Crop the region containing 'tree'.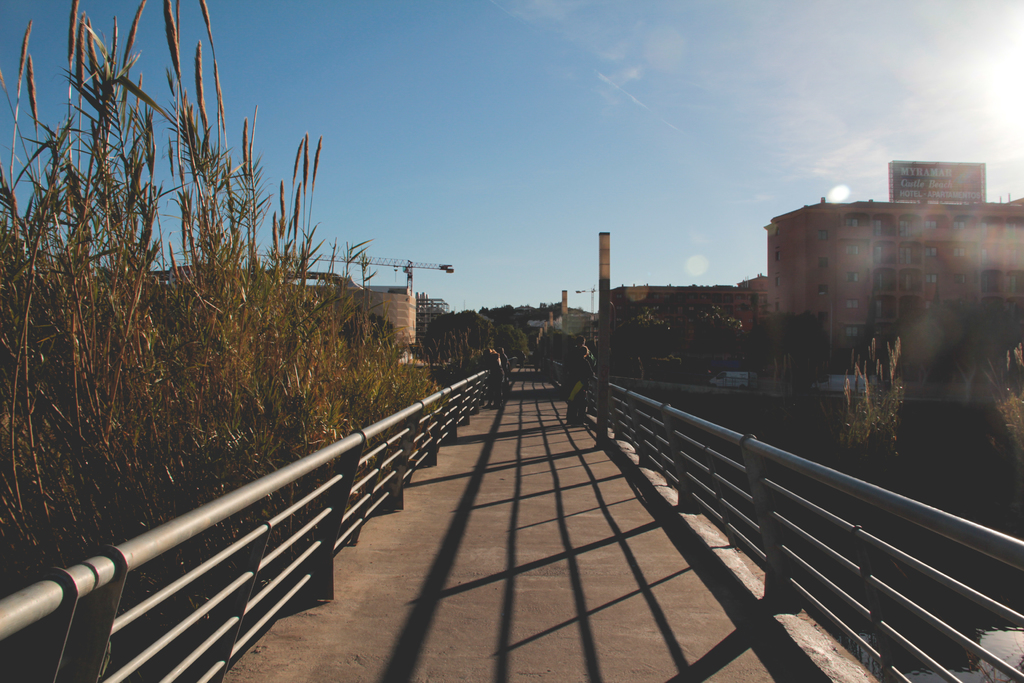
Crop region: left=741, top=313, right=839, bottom=389.
